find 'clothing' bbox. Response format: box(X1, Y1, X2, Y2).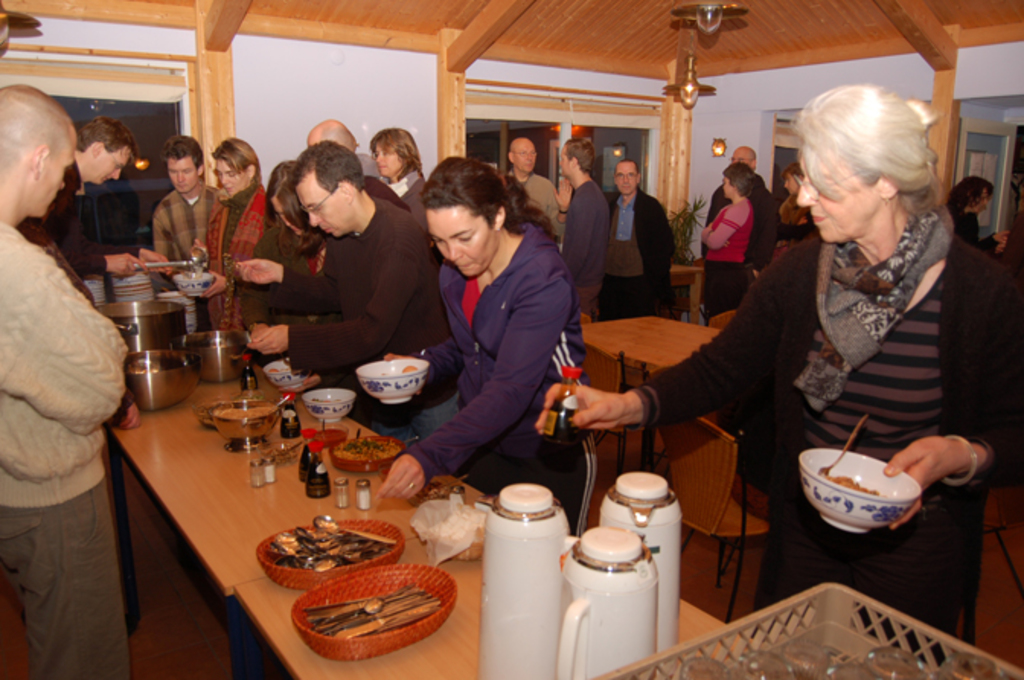
box(698, 172, 779, 270).
